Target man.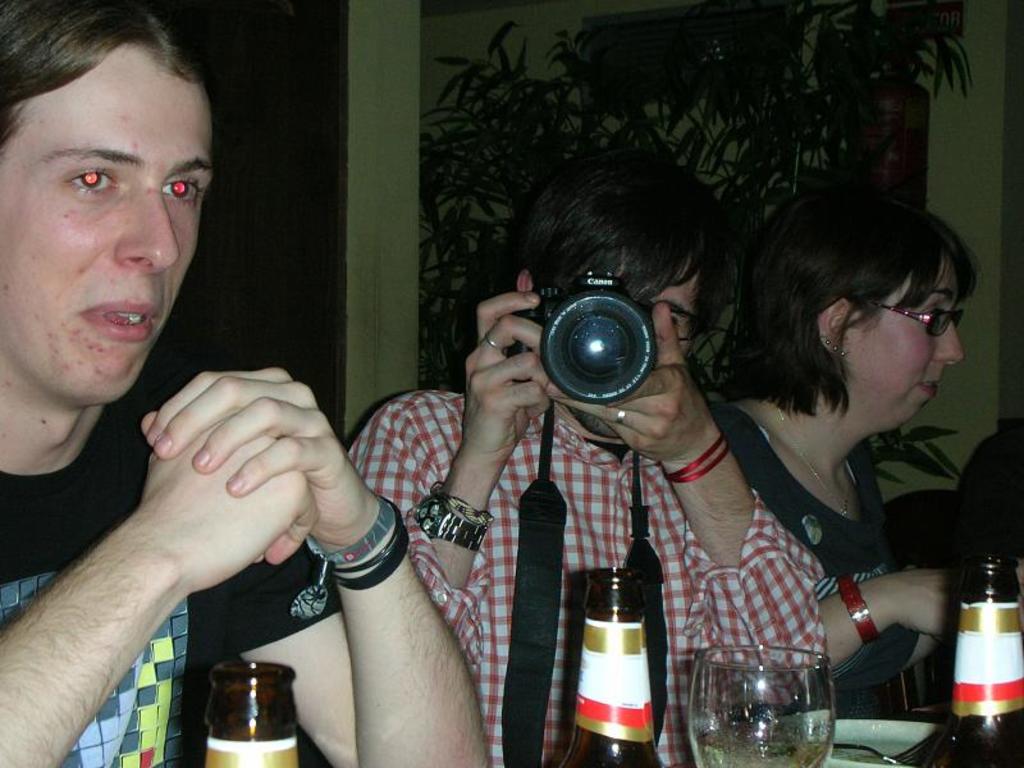
Target region: select_region(348, 148, 827, 767).
